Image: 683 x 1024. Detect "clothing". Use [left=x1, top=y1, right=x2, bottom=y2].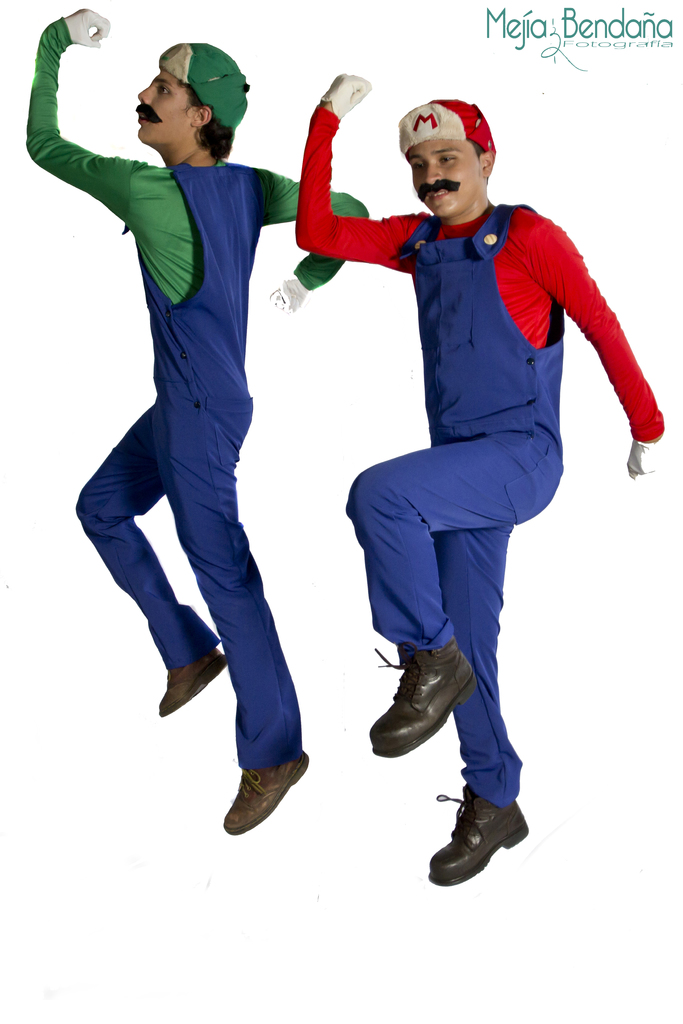
[left=307, top=122, right=631, bottom=756].
